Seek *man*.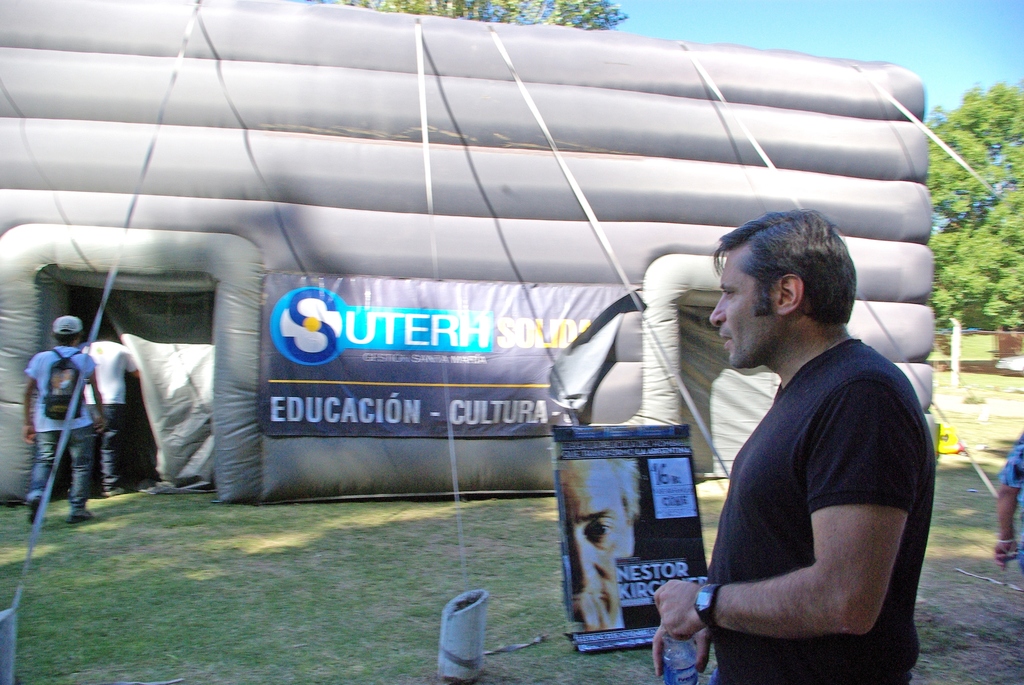
x1=22, y1=314, x2=102, y2=522.
